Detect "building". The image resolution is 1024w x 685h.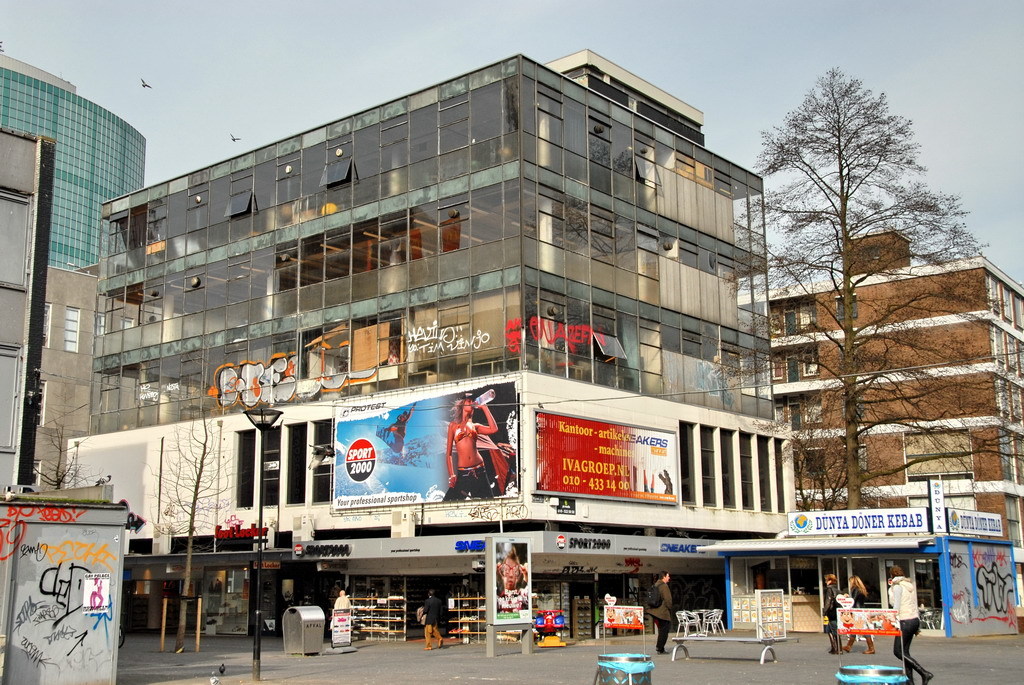
x1=0, y1=44, x2=147, y2=271.
